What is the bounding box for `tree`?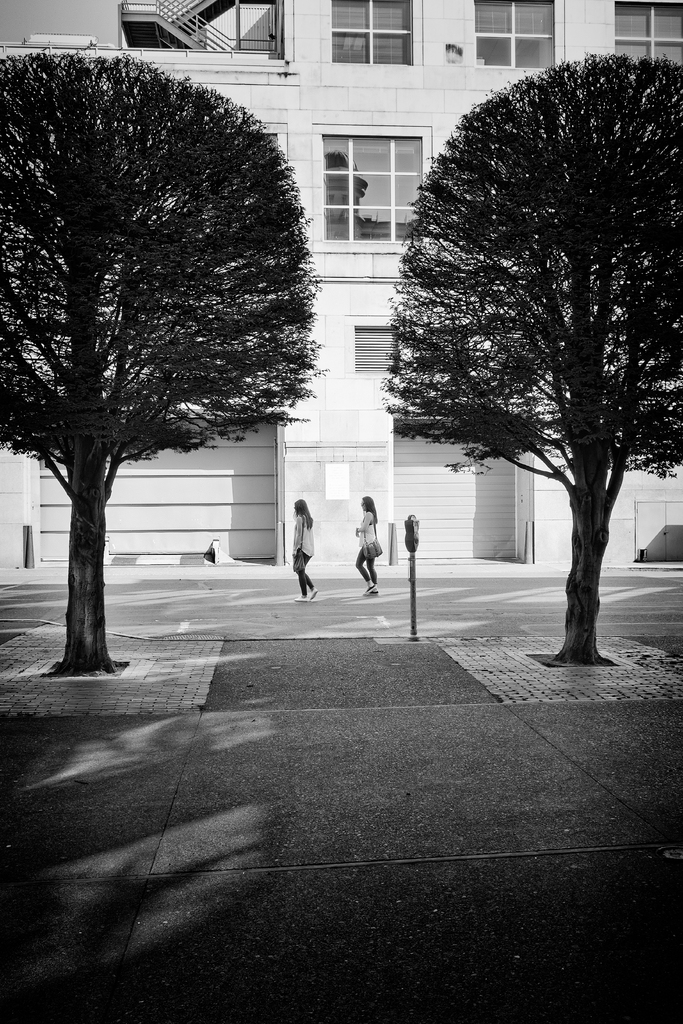
388,35,670,662.
